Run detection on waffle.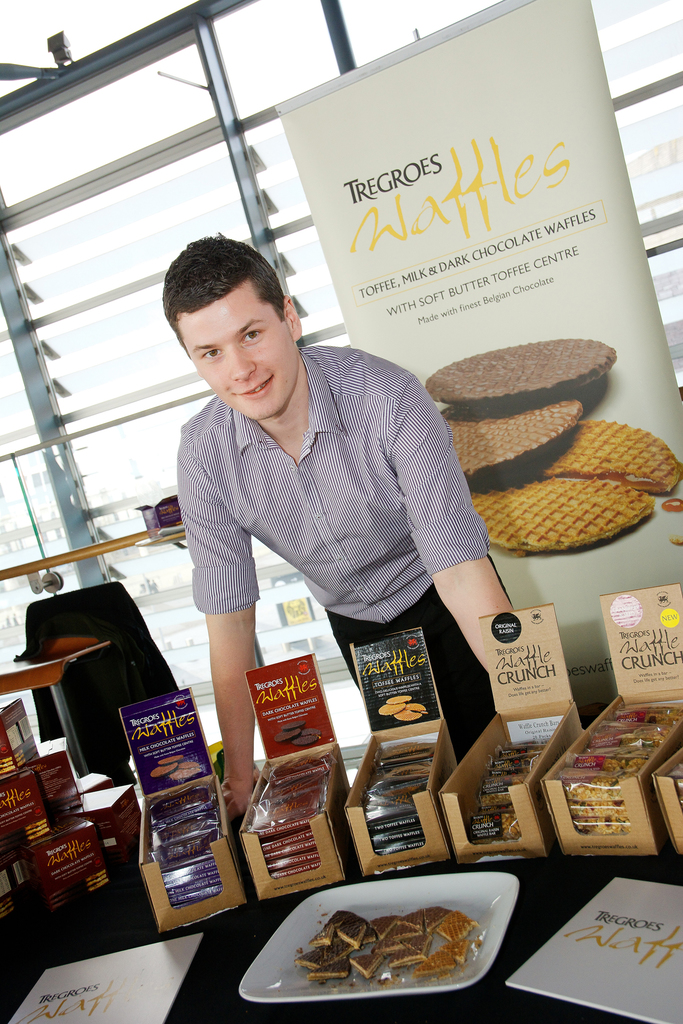
Result: {"x1": 151, "y1": 765, "x2": 178, "y2": 776}.
